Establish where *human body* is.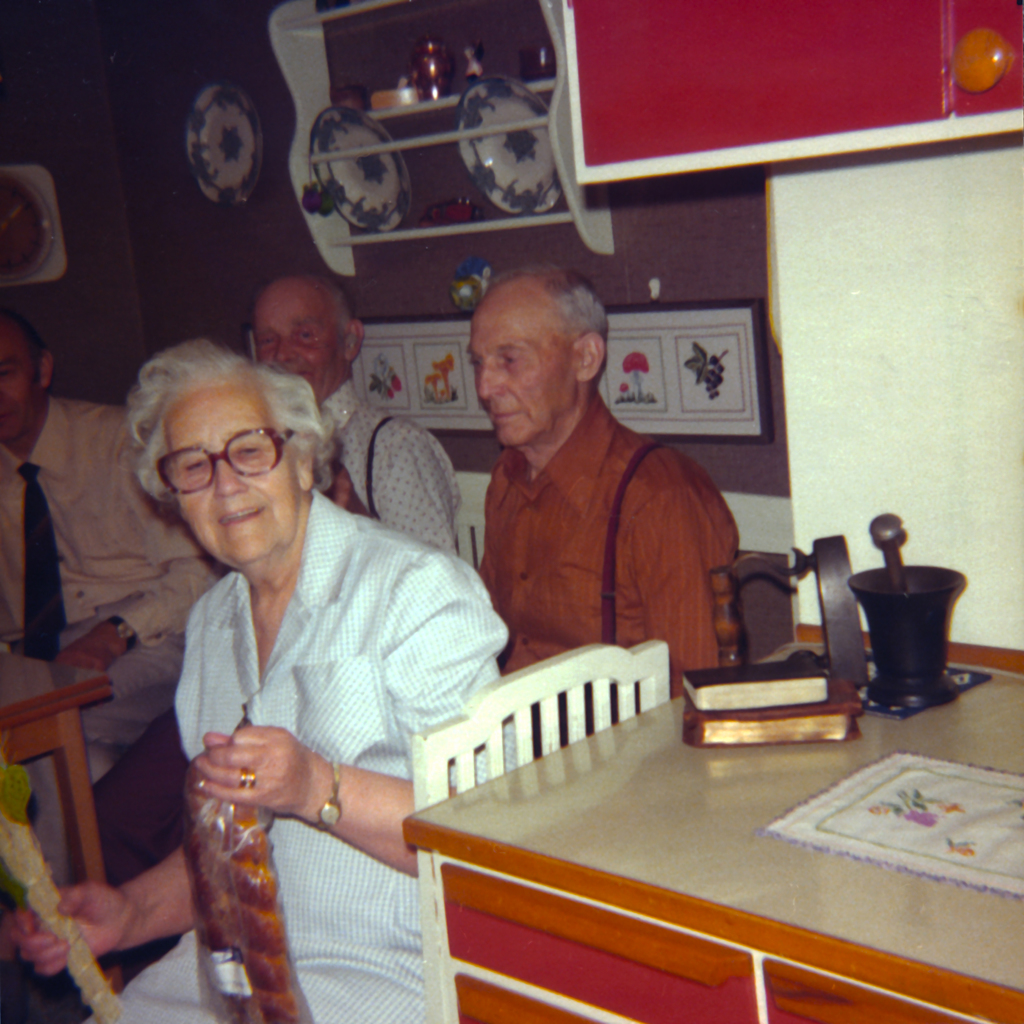
Established at detection(316, 385, 455, 562).
